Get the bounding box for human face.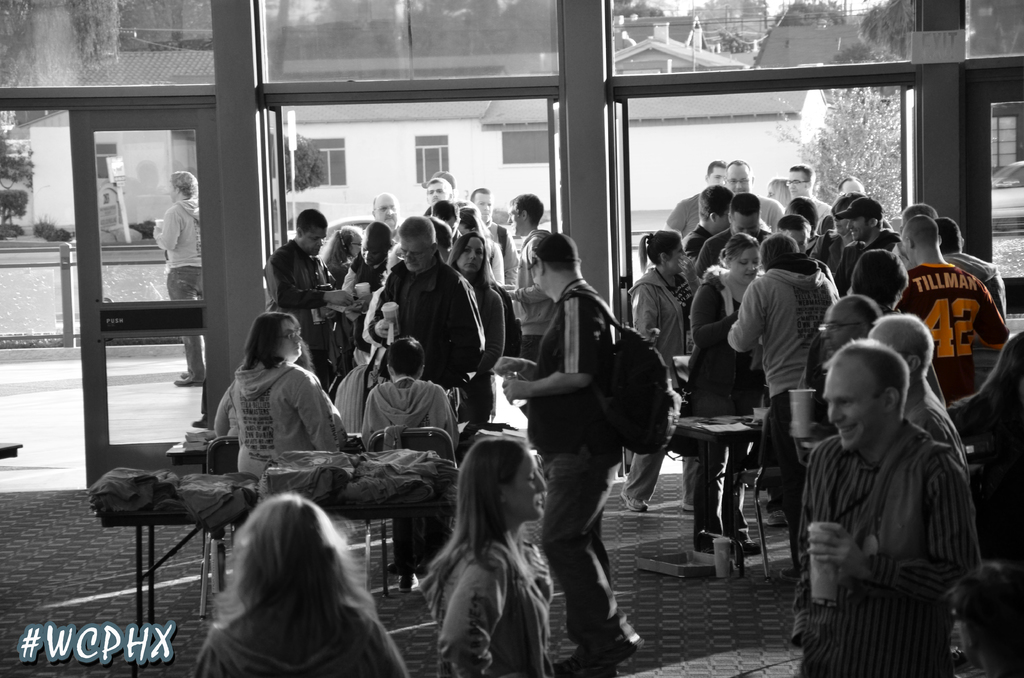
box(508, 451, 548, 517).
